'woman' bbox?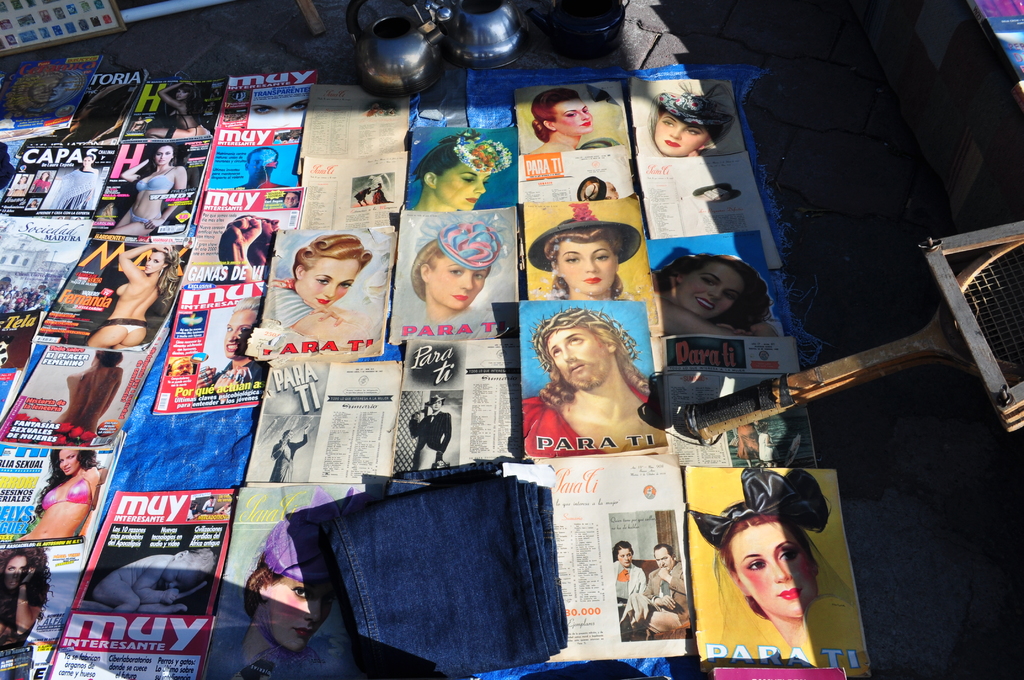
BBox(0, 543, 55, 679)
